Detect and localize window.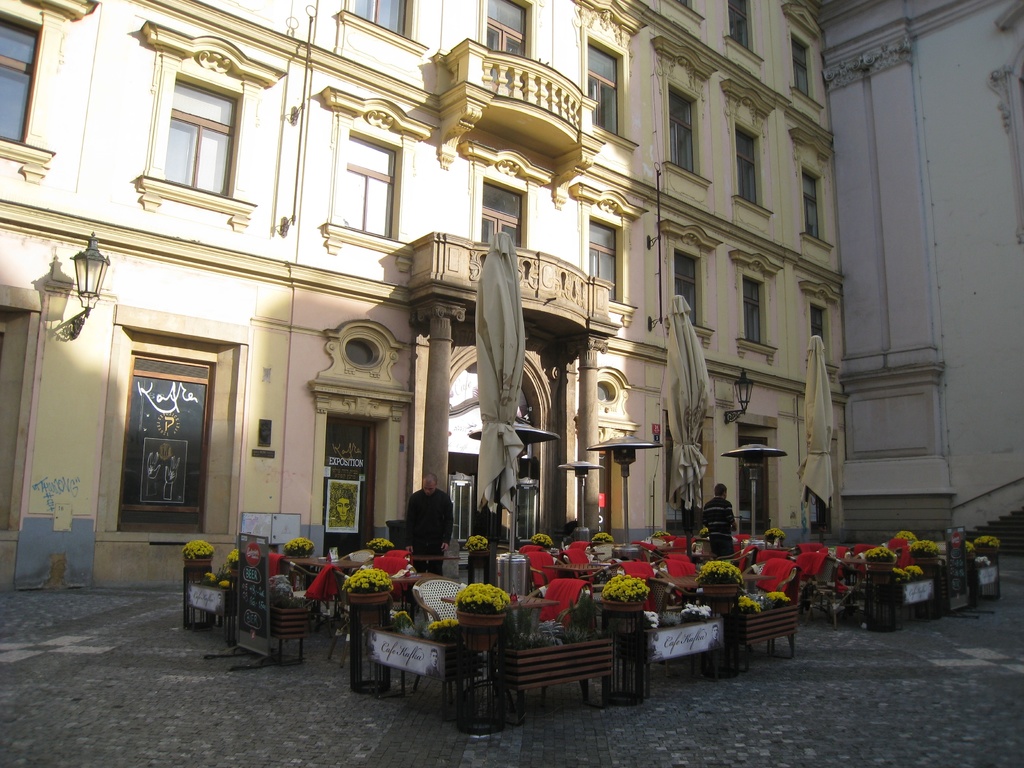
Localized at (x1=578, y1=0, x2=653, y2=150).
